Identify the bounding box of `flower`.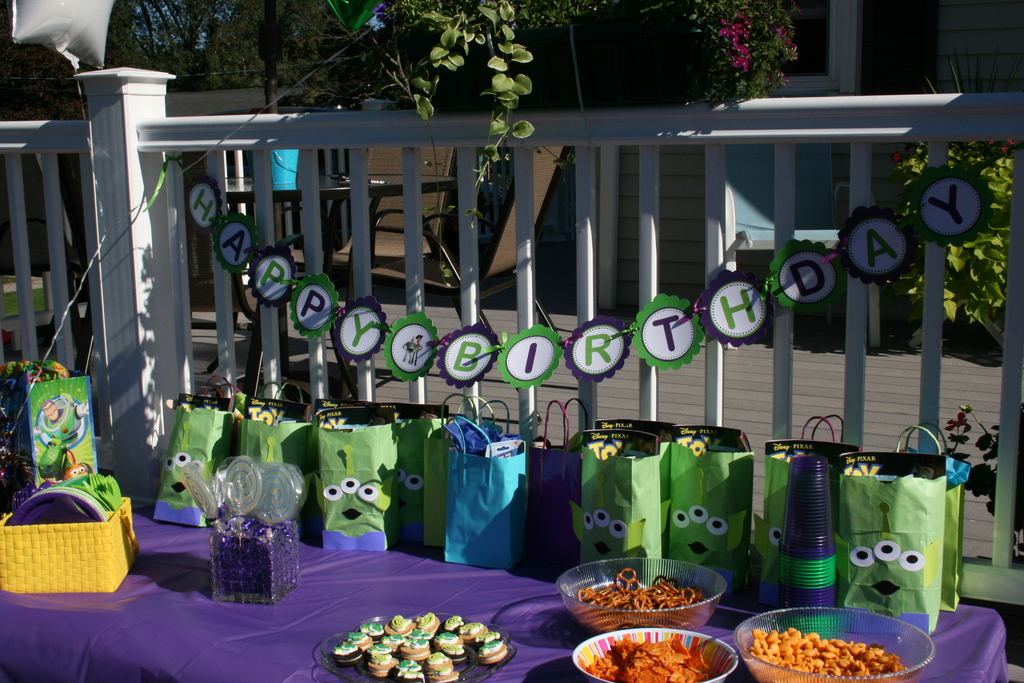
BBox(1007, 138, 1012, 146).
